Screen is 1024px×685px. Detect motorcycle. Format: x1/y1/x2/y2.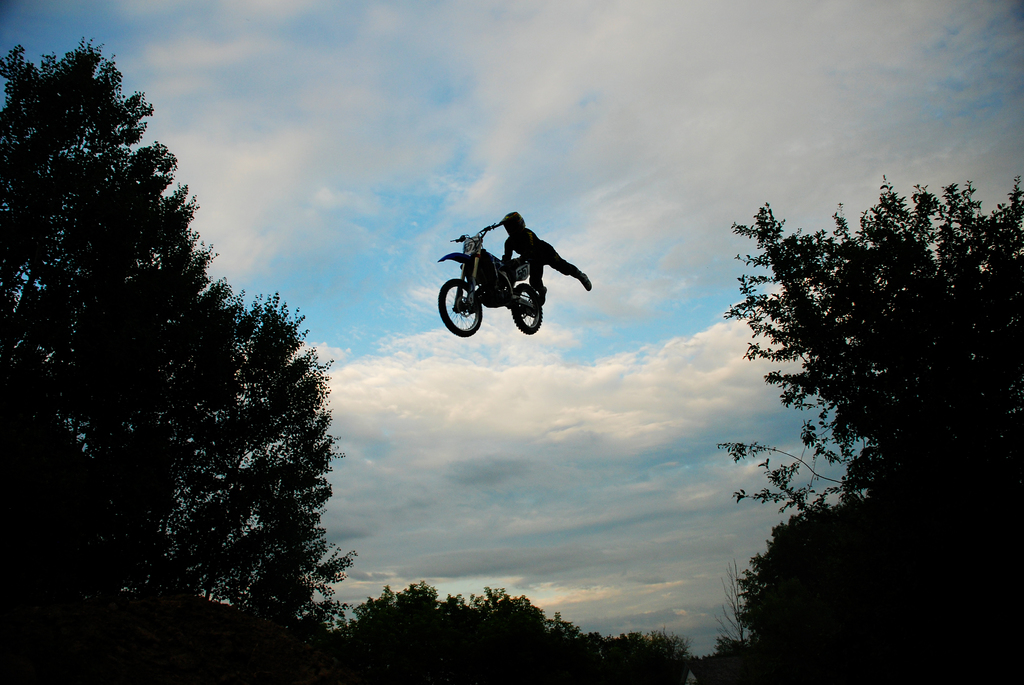
435/218/559/338.
